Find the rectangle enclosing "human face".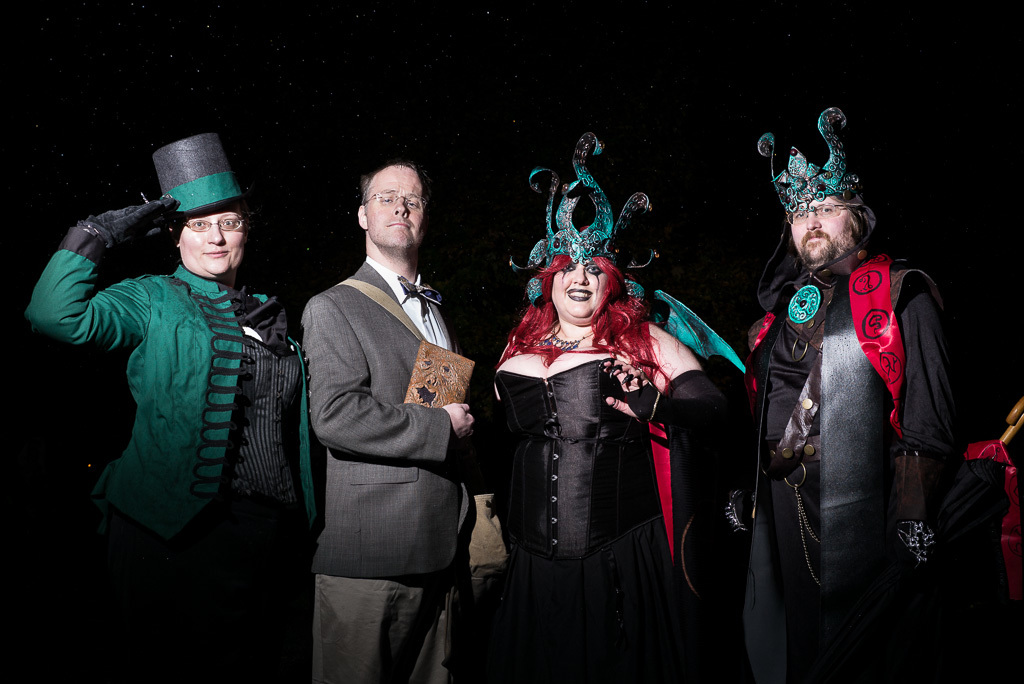
BBox(791, 196, 855, 267).
